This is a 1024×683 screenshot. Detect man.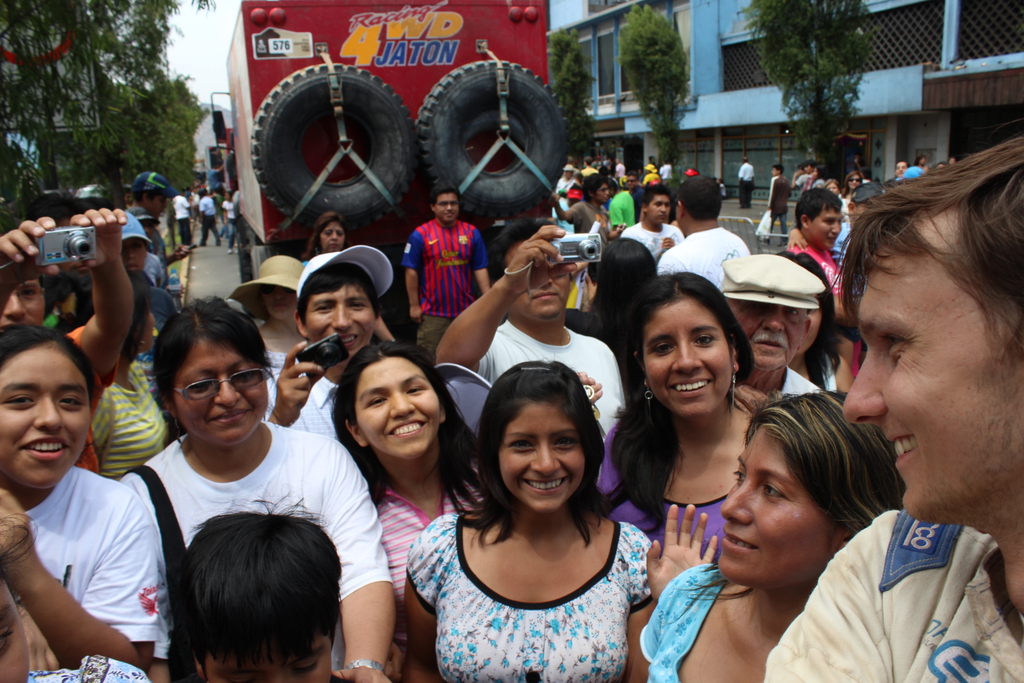
locate(732, 156, 753, 213).
